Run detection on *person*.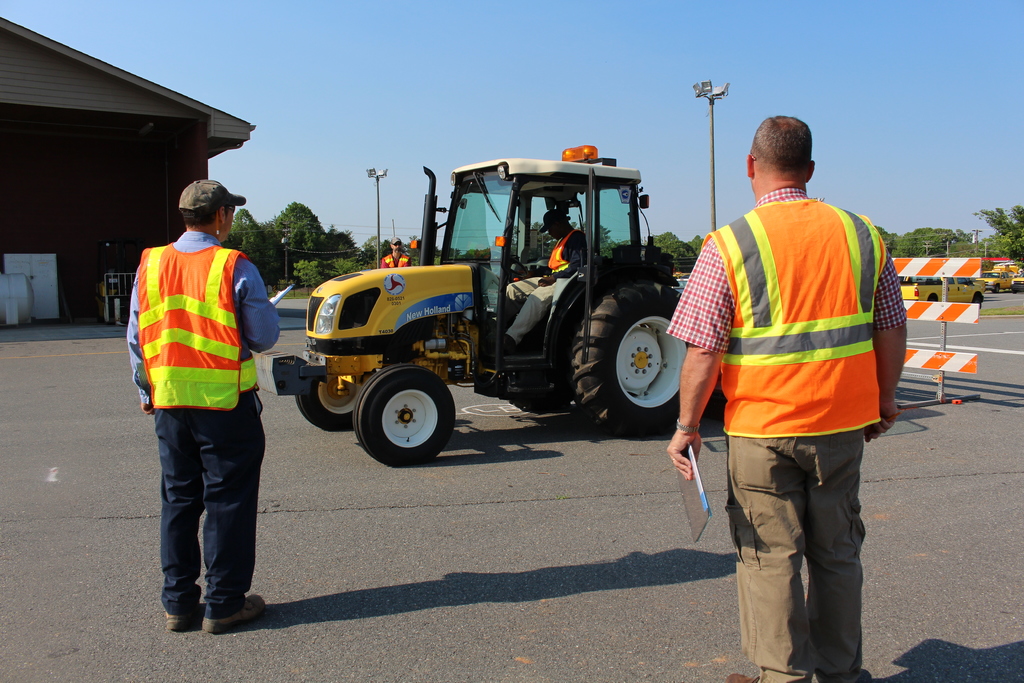
Result: <region>666, 117, 908, 682</region>.
